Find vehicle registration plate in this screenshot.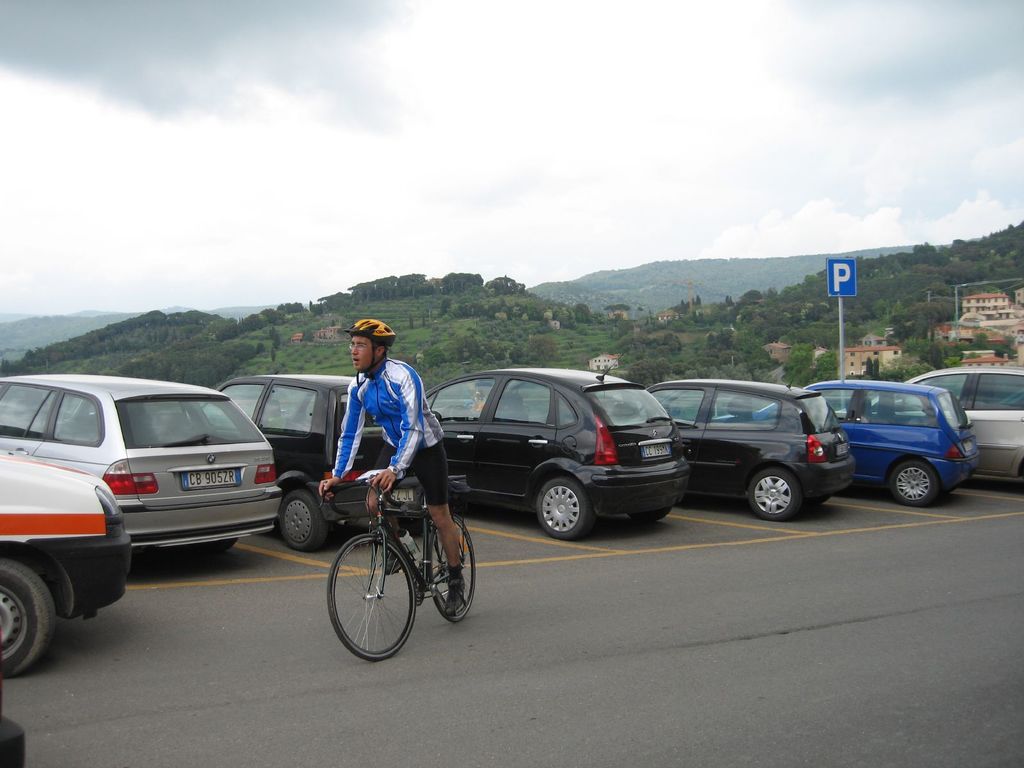
The bounding box for vehicle registration plate is {"x1": 833, "y1": 440, "x2": 849, "y2": 458}.
